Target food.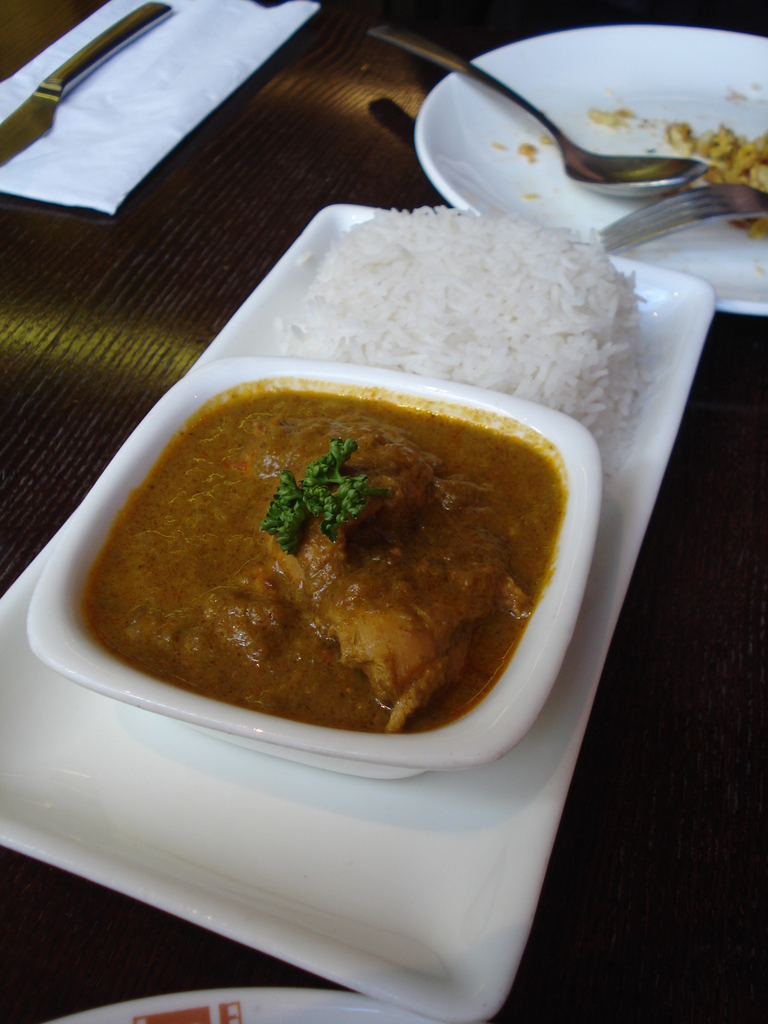
Target region: [664,118,767,242].
